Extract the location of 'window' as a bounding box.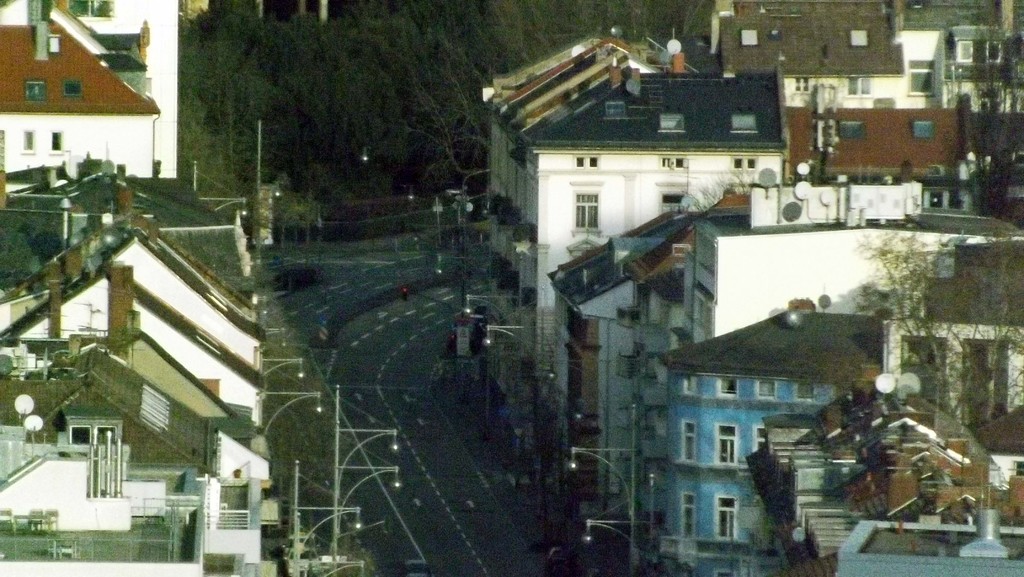
568,182,600,232.
